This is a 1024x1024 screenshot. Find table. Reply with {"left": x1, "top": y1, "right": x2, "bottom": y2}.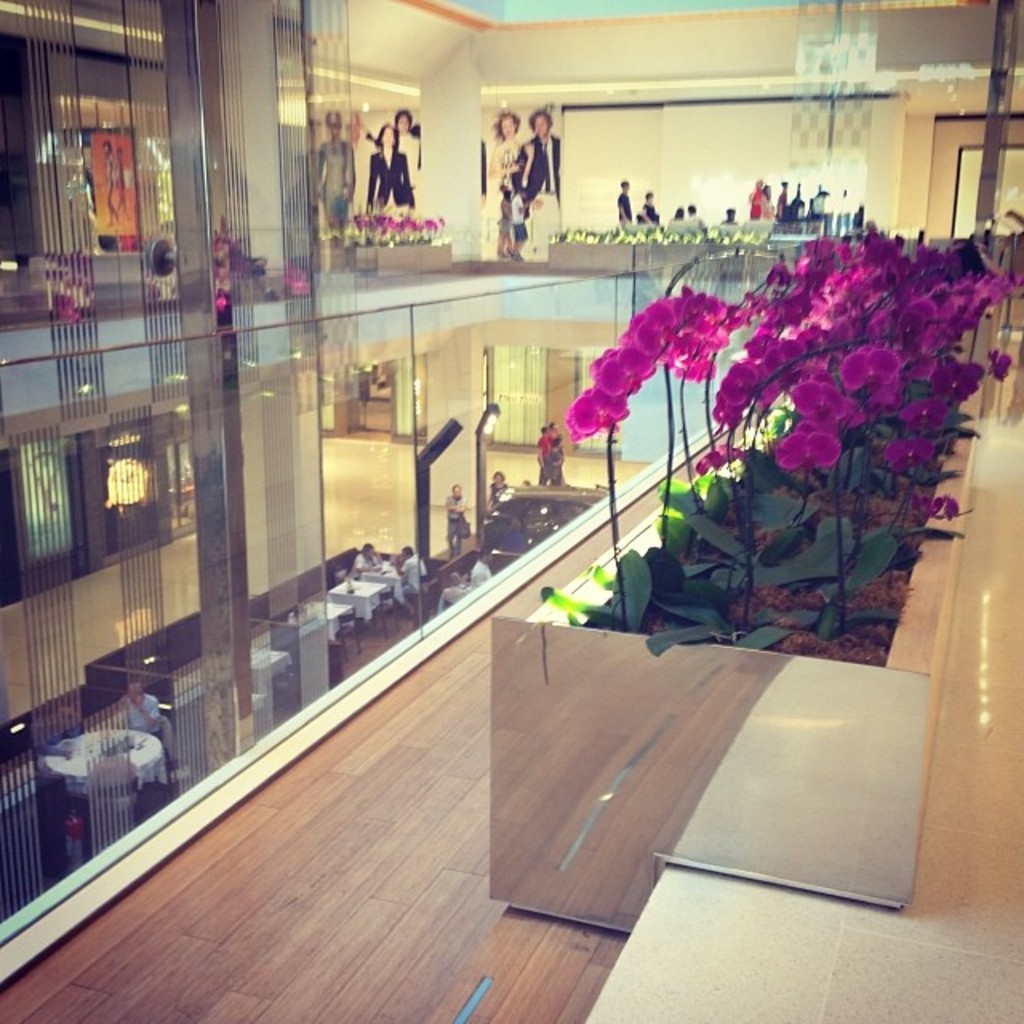
{"left": 43, "top": 726, "right": 162, "bottom": 795}.
